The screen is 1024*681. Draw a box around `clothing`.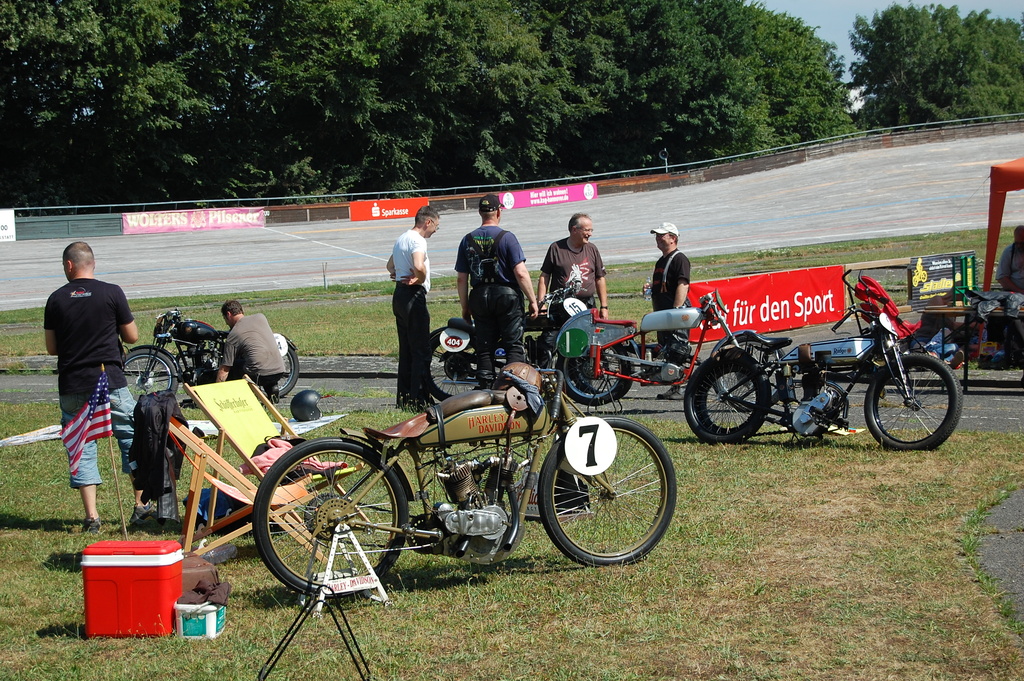
<bbox>543, 240, 598, 322</bbox>.
